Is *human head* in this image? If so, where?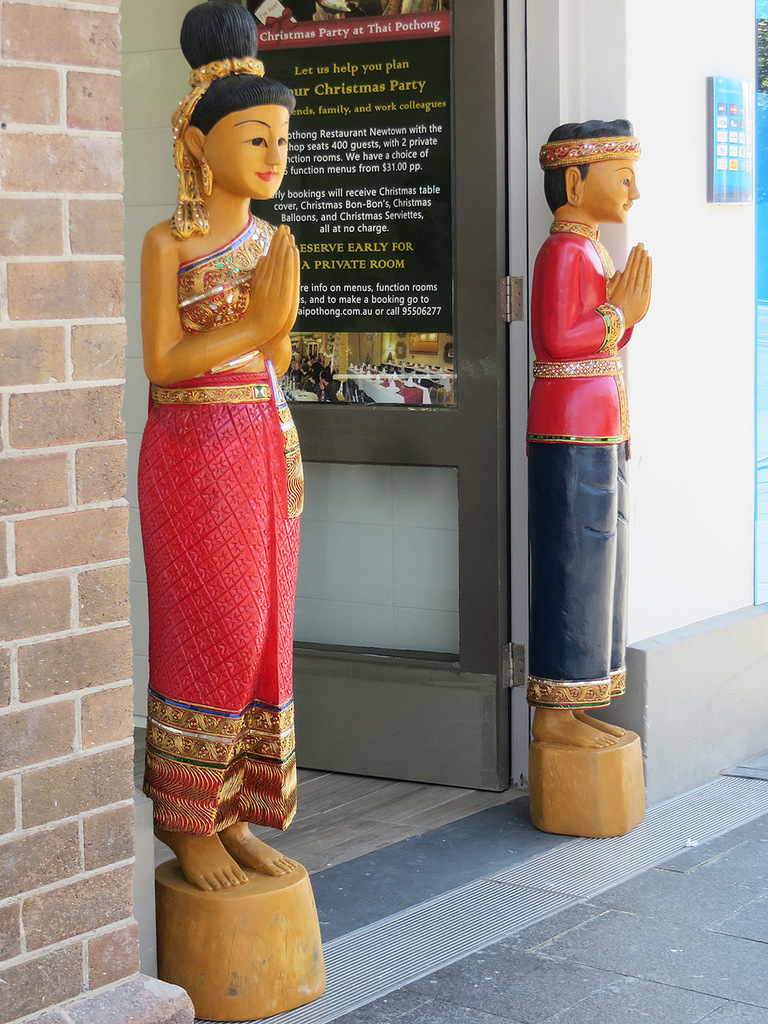
Yes, at 173:63:303:205.
